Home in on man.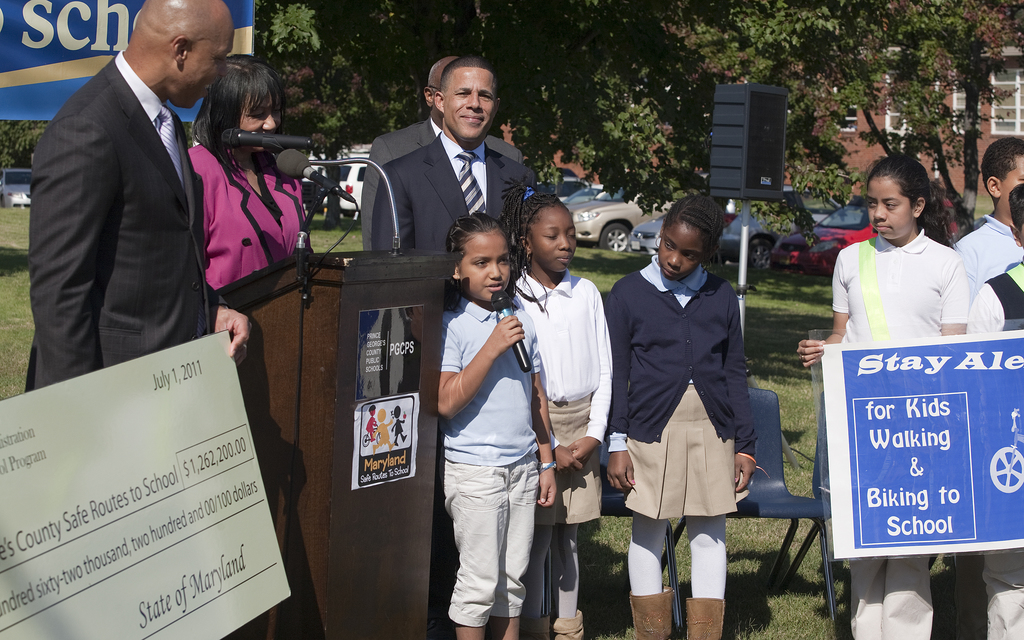
Homed in at locate(367, 54, 539, 609).
